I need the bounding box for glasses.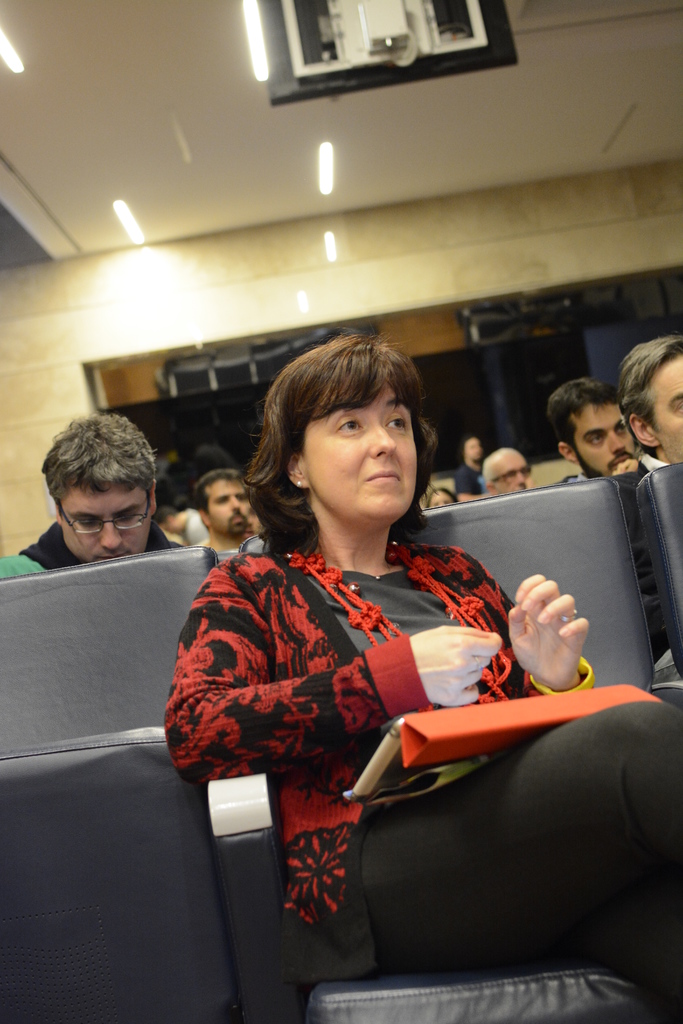
Here it is: BBox(54, 497, 149, 531).
